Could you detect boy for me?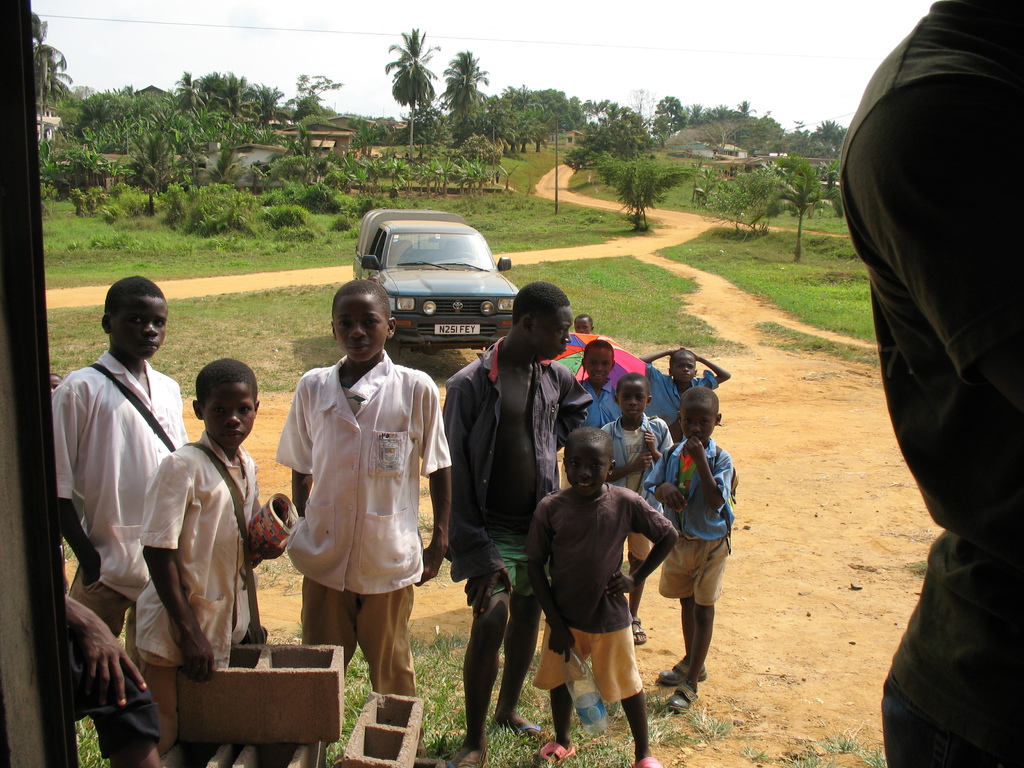
Detection result: rect(294, 275, 444, 722).
